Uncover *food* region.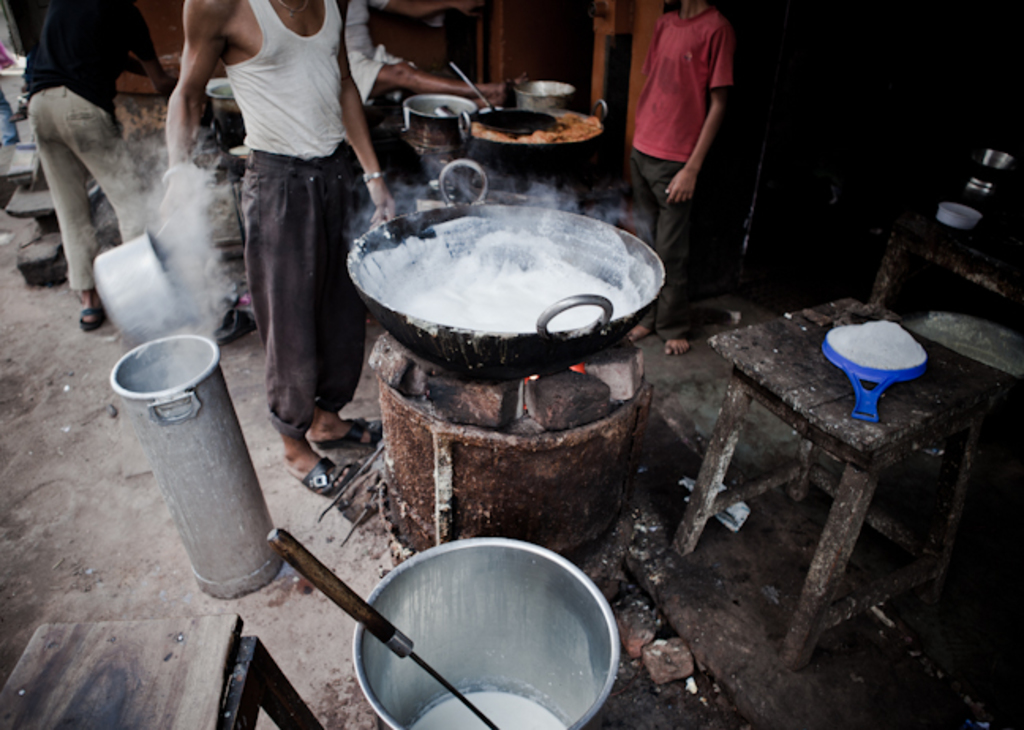
Uncovered: region(476, 115, 605, 144).
